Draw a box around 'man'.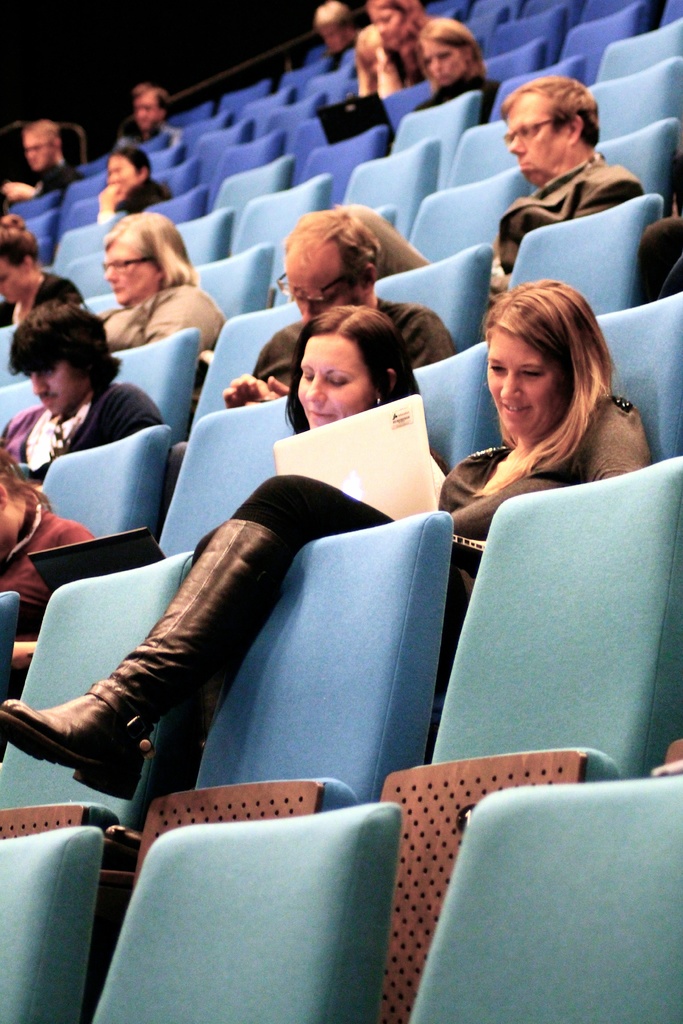
(left=471, top=81, right=649, bottom=289).
